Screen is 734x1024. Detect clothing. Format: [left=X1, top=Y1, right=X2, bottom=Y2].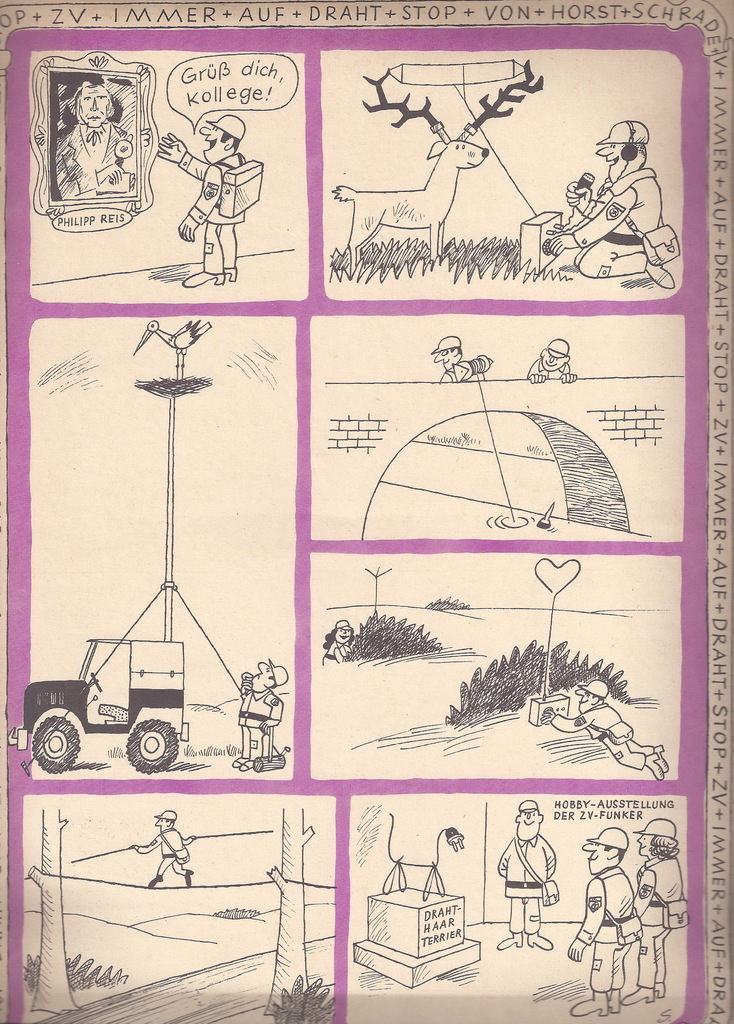
[left=562, top=176, right=664, bottom=243].
